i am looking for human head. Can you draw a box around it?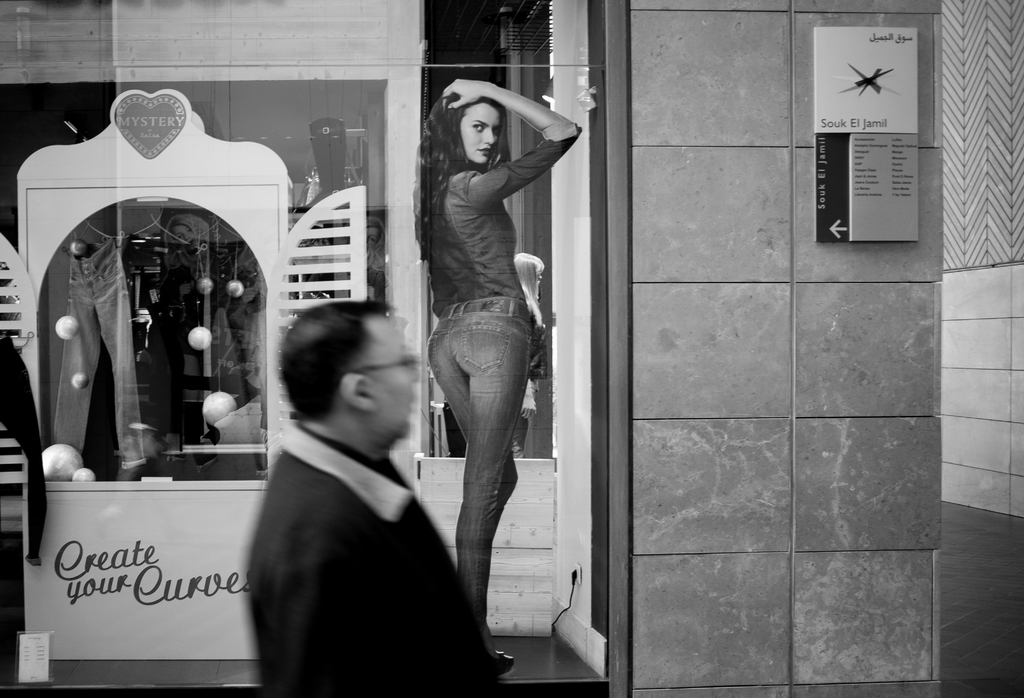
Sure, the bounding box is (x1=424, y1=88, x2=506, y2=165).
